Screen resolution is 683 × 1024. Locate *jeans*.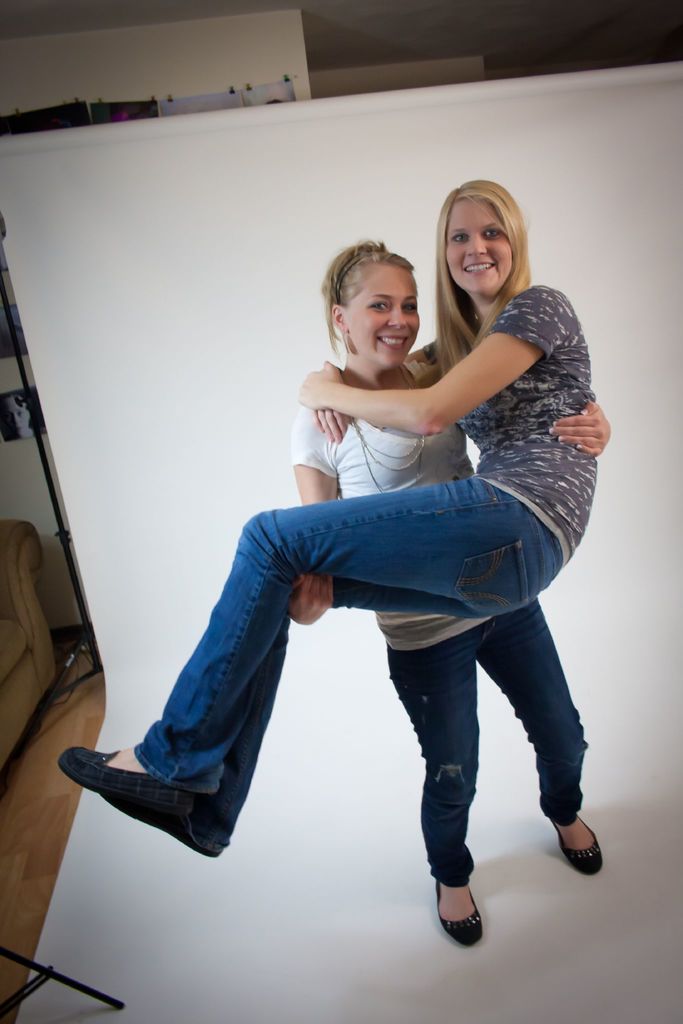
bbox=(386, 593, 585, 881).
